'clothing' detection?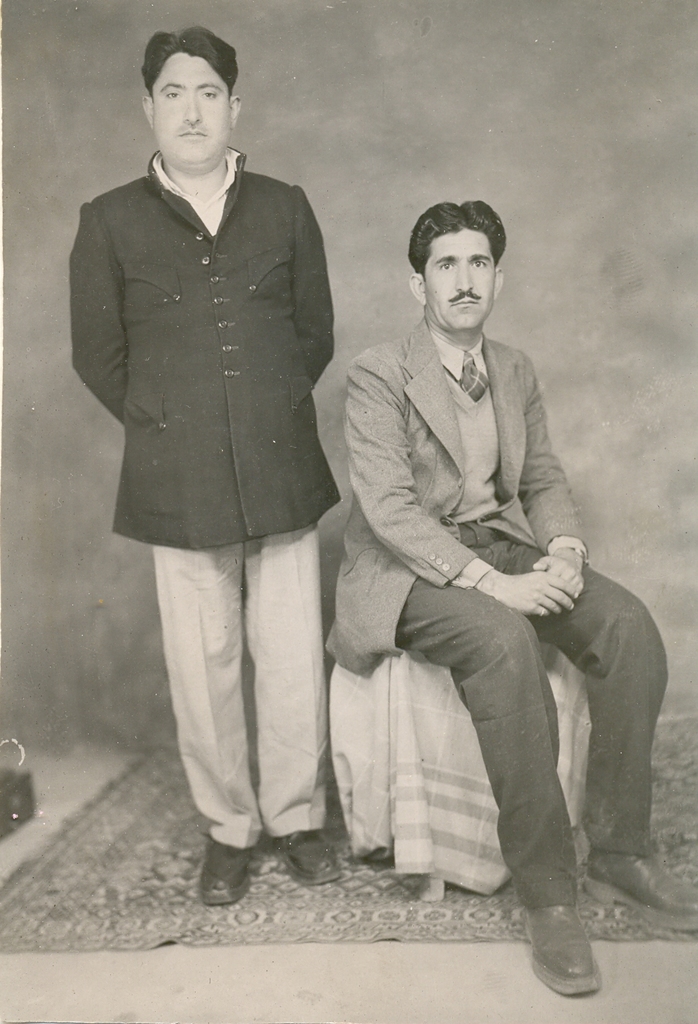
Rect(74, 143, 337, 858)
